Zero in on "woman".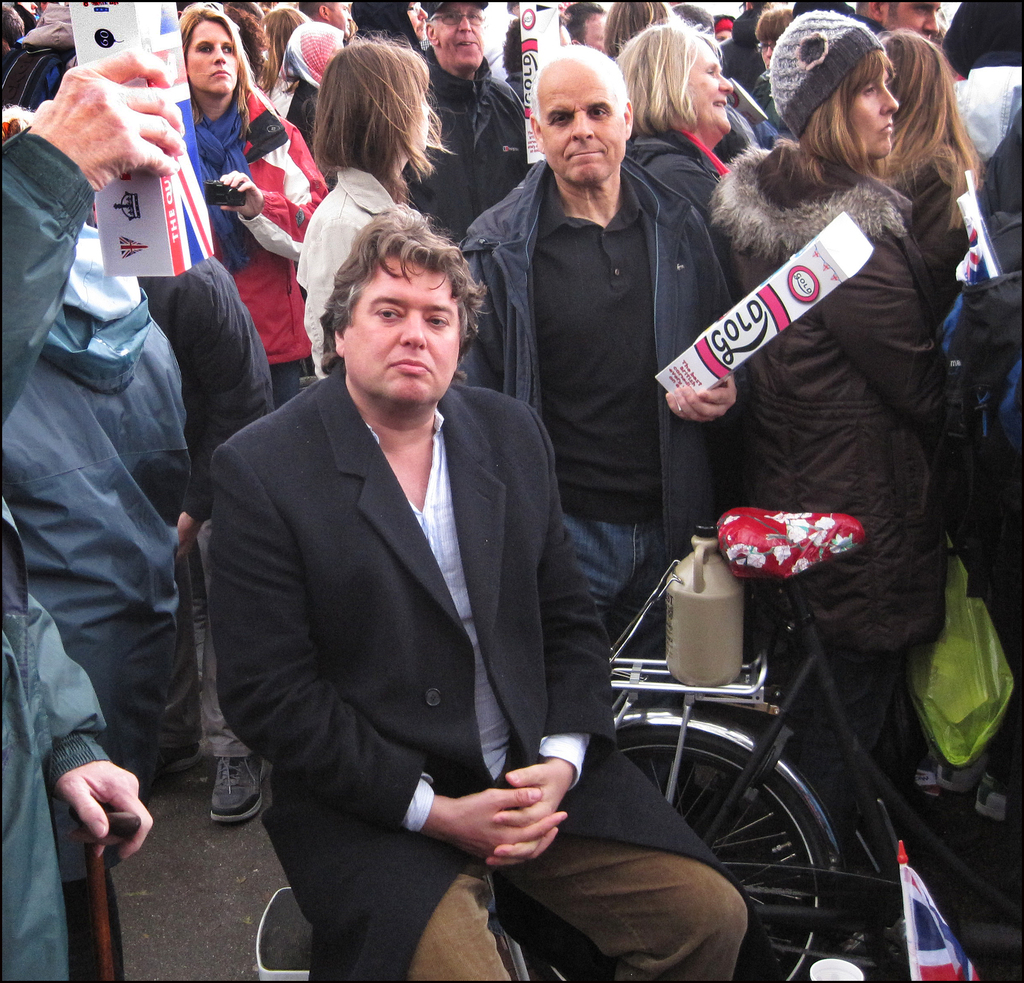
Zeroed in: bbox=[711, 2, 970, 869].
